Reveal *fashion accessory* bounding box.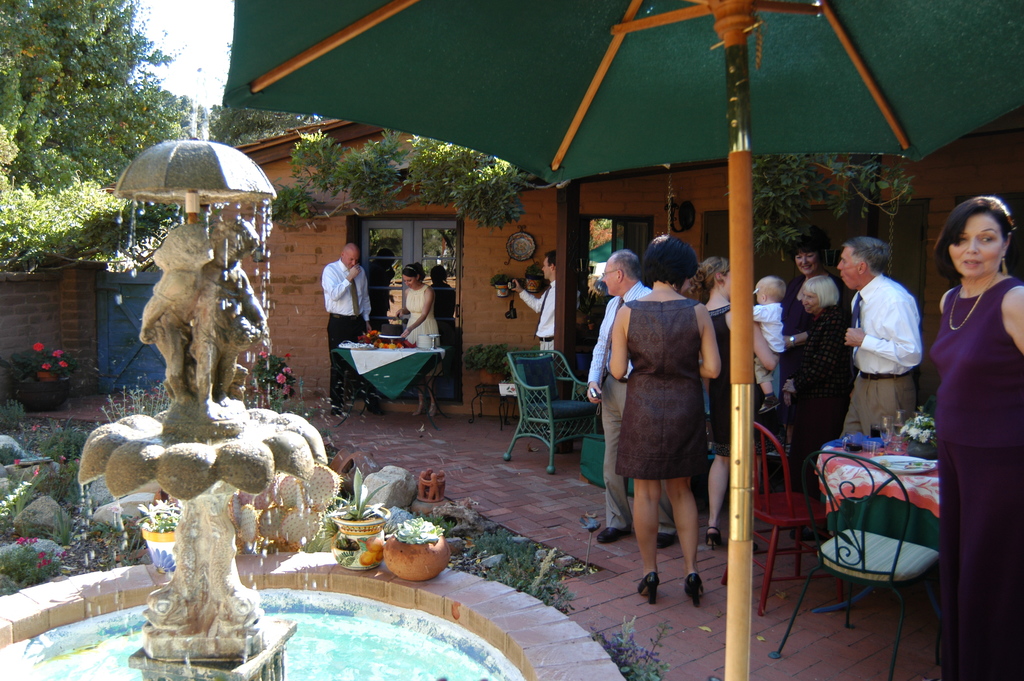
Revealed: <bbox>683, 571, 704, 608</bbox>.
